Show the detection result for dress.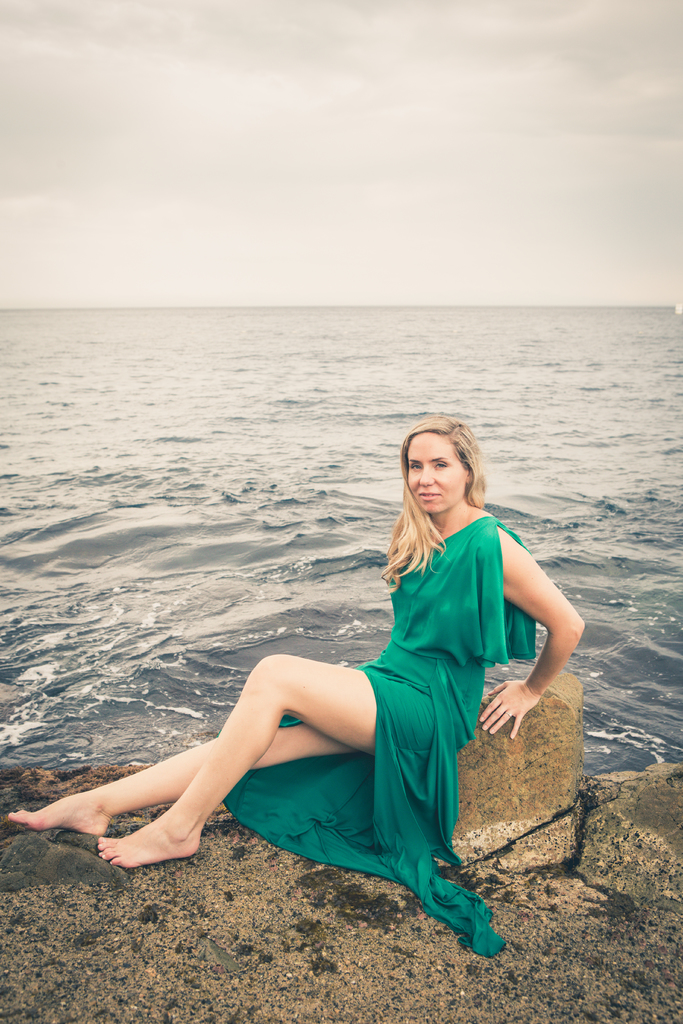
(x1=224, y1=511, x2=527, y2=959).
